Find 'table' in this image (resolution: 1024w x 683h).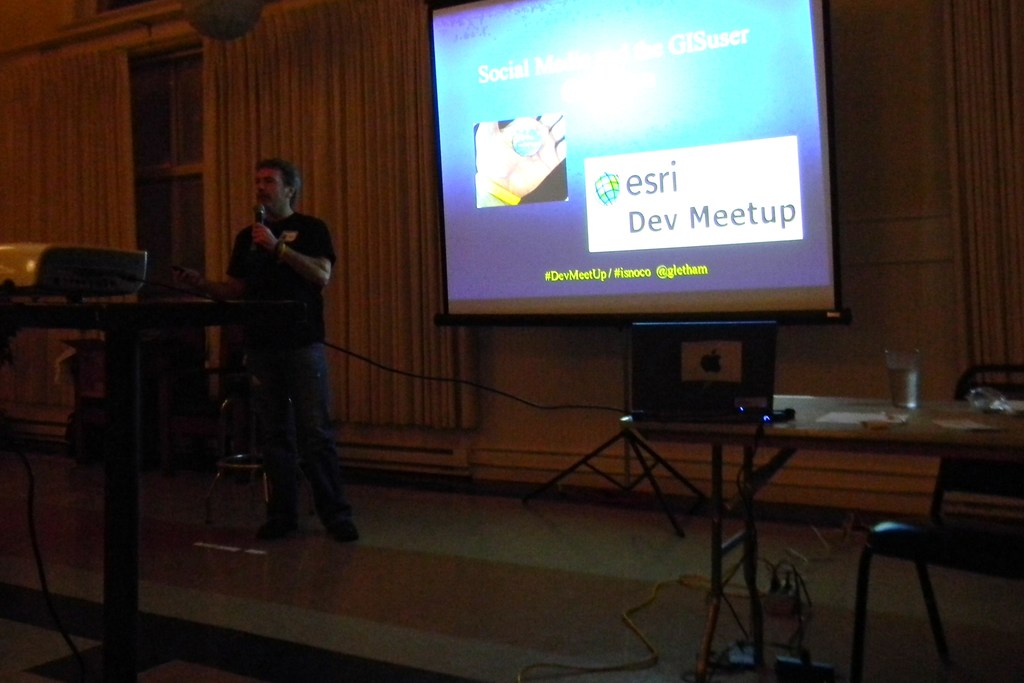
x1=0 y1=303 x2=243 y2=682.
